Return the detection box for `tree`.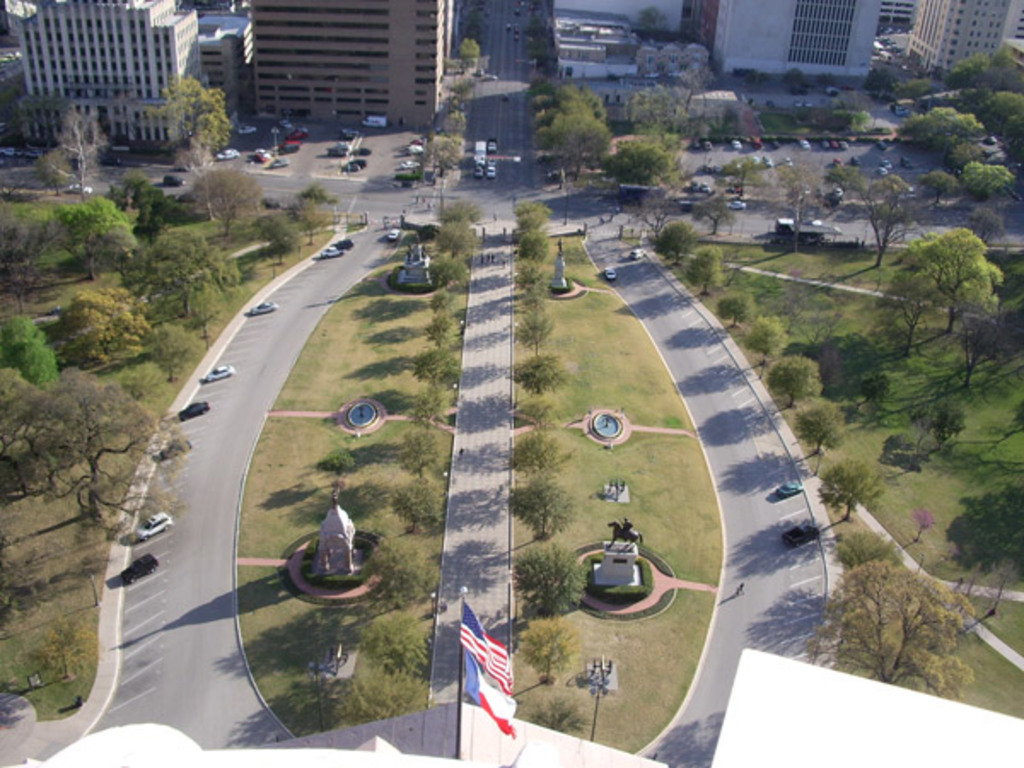
bbox(401, 425, 442, 471).
